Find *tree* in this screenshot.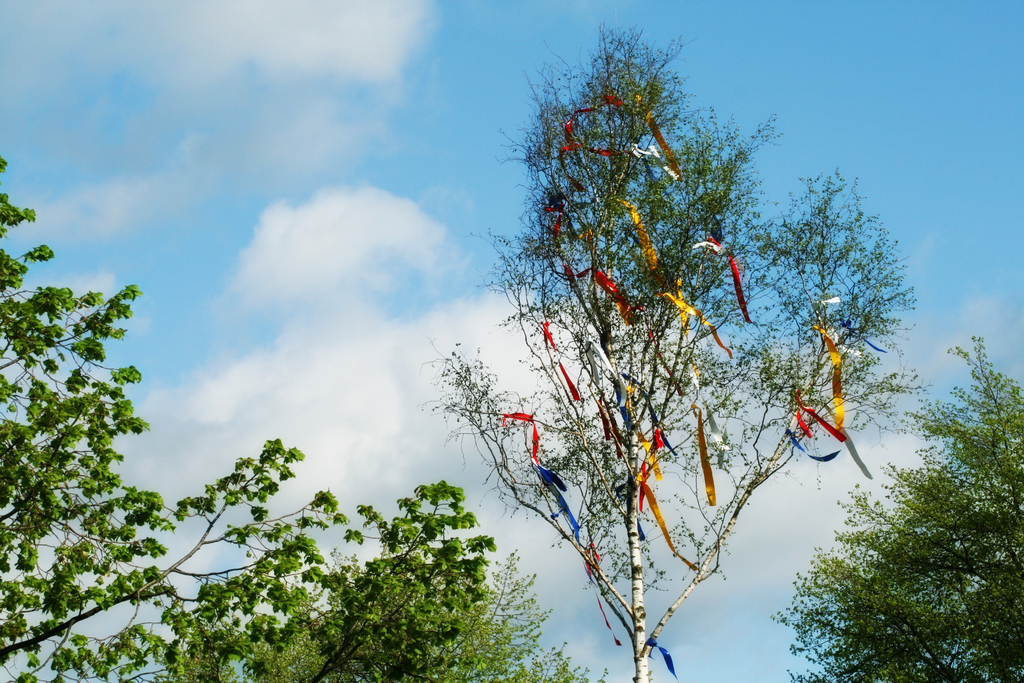
The bounding box for *tree* is <region>762, 329, 1023, 682</region>.
